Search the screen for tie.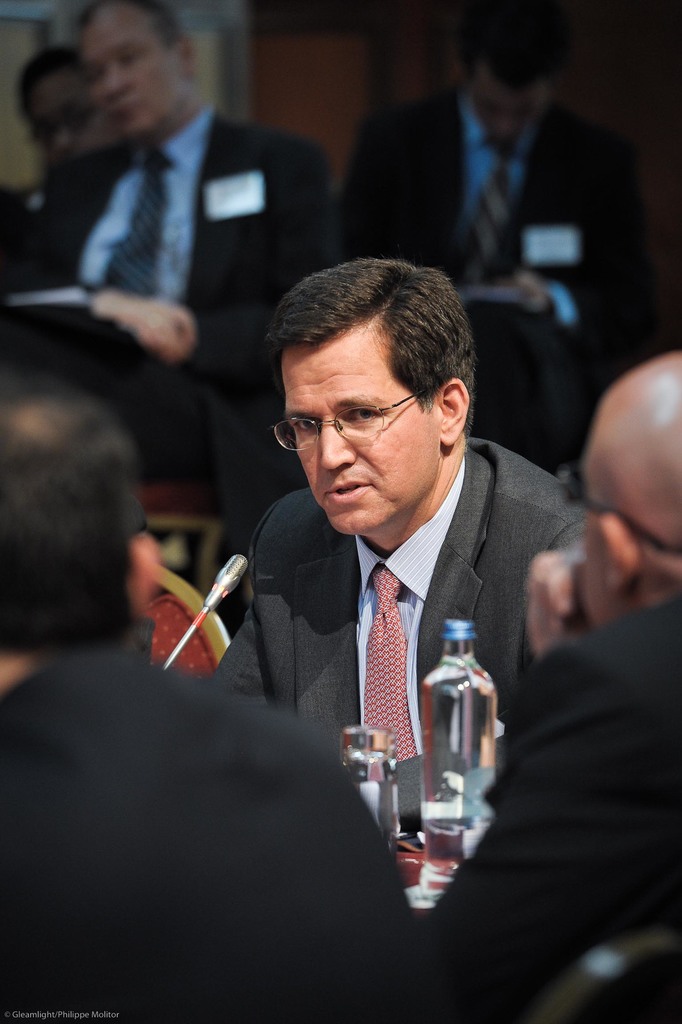
Found at (362, 570, 416, 757).
